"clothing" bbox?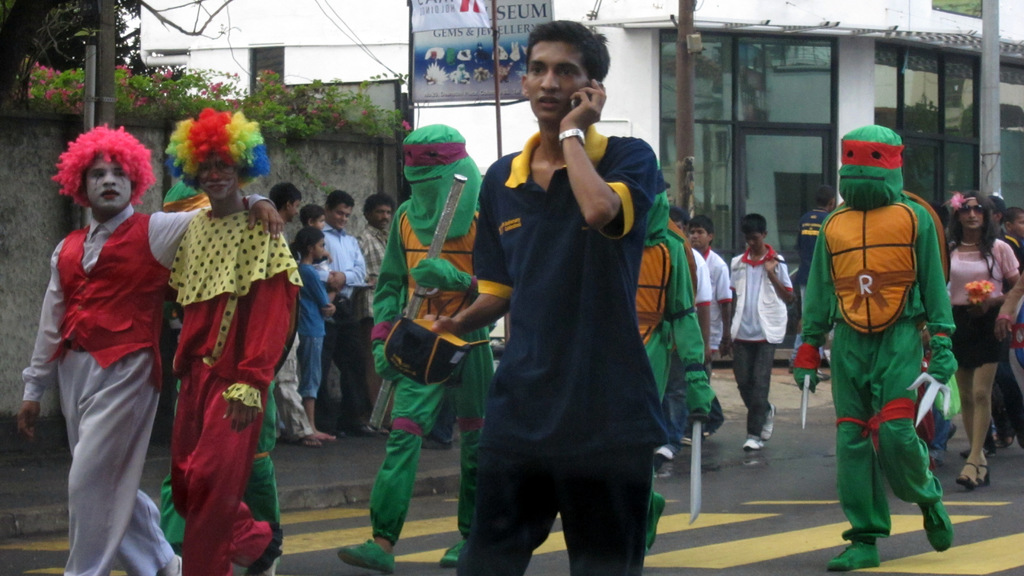
left=312, top=225, right=369, bottom=427
